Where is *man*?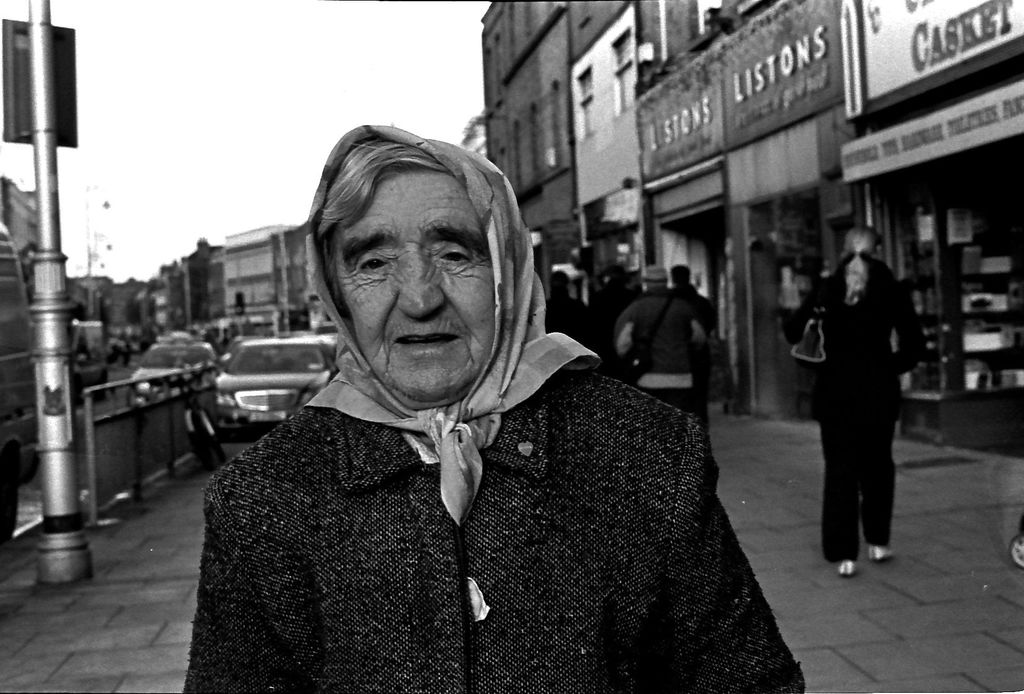
614:258:709:410.
